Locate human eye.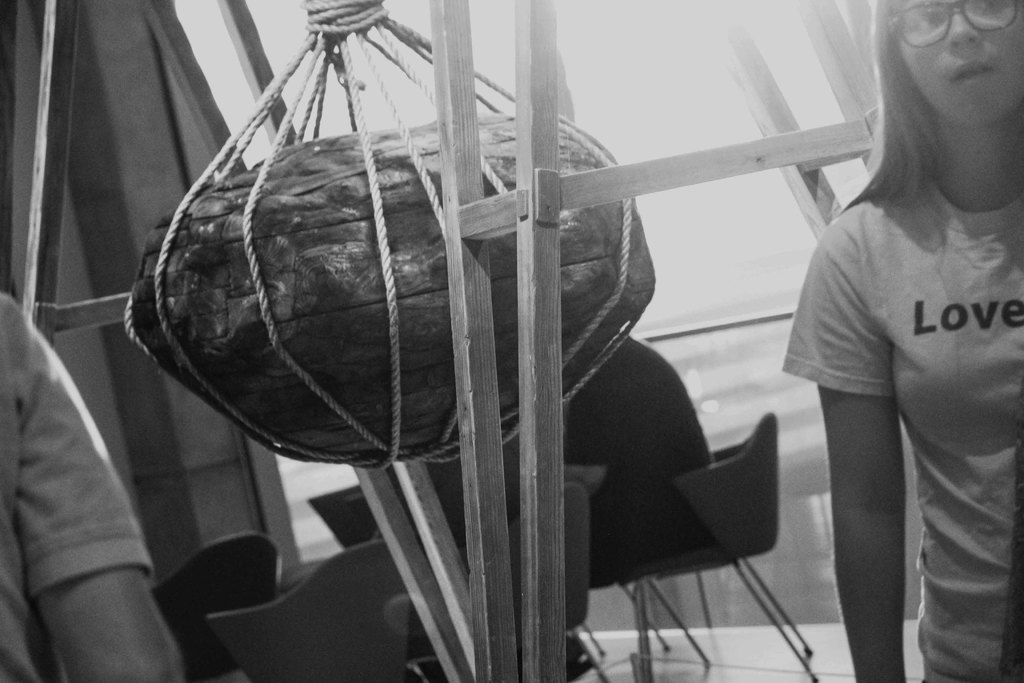
Bounding box: select_region(908, 7, 944, 29).
